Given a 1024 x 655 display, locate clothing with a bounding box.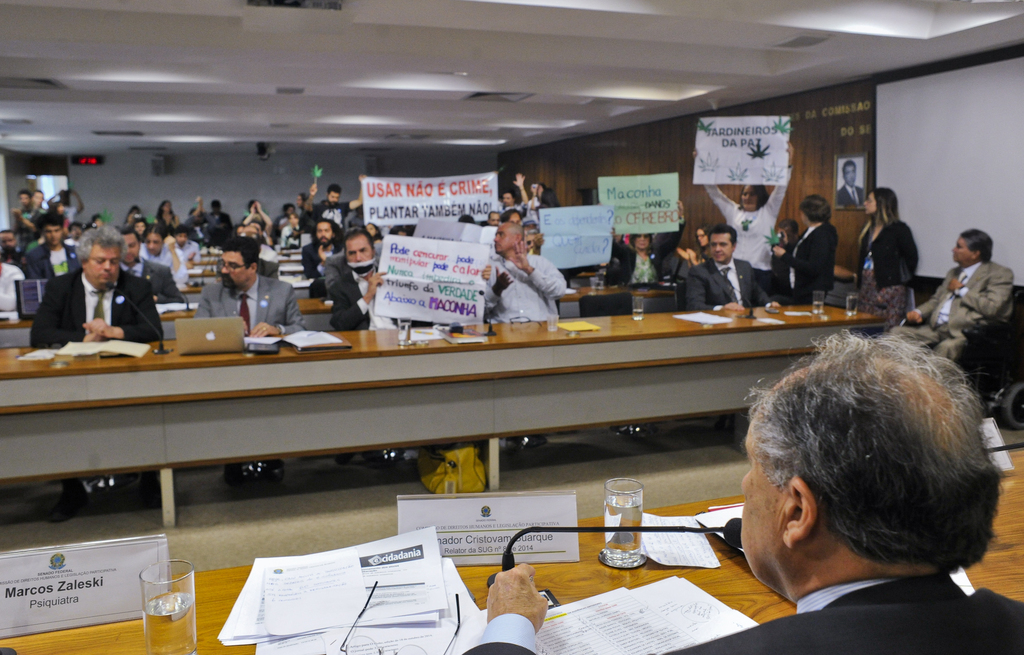
Located: region(684, 256, 771, 308).
